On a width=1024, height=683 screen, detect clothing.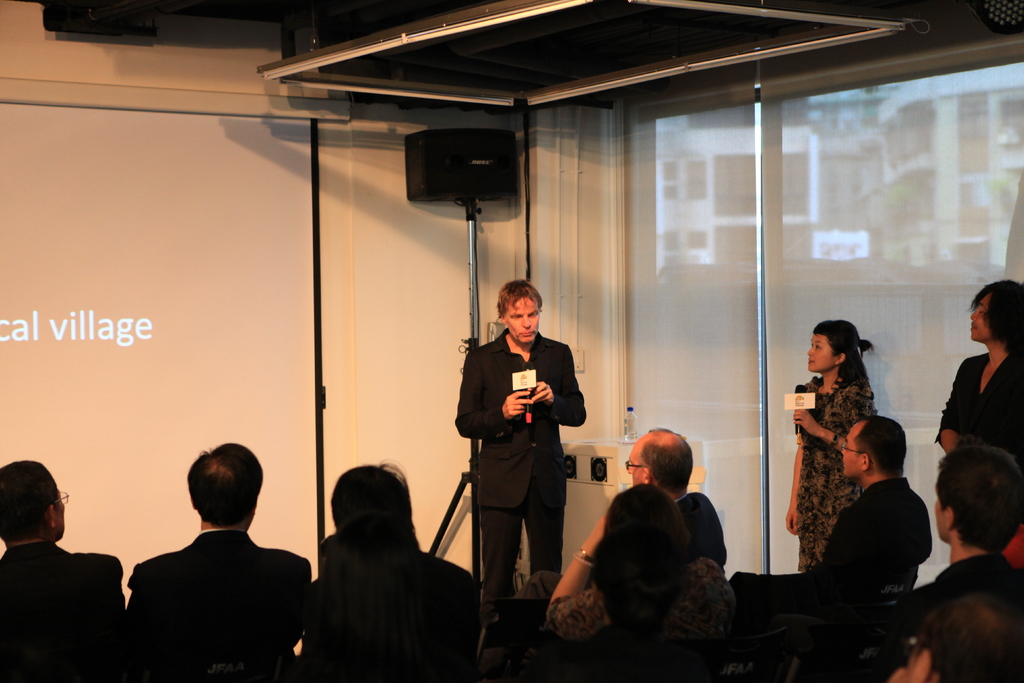
(x1=97, y1=510, x2=313, y2=682).
